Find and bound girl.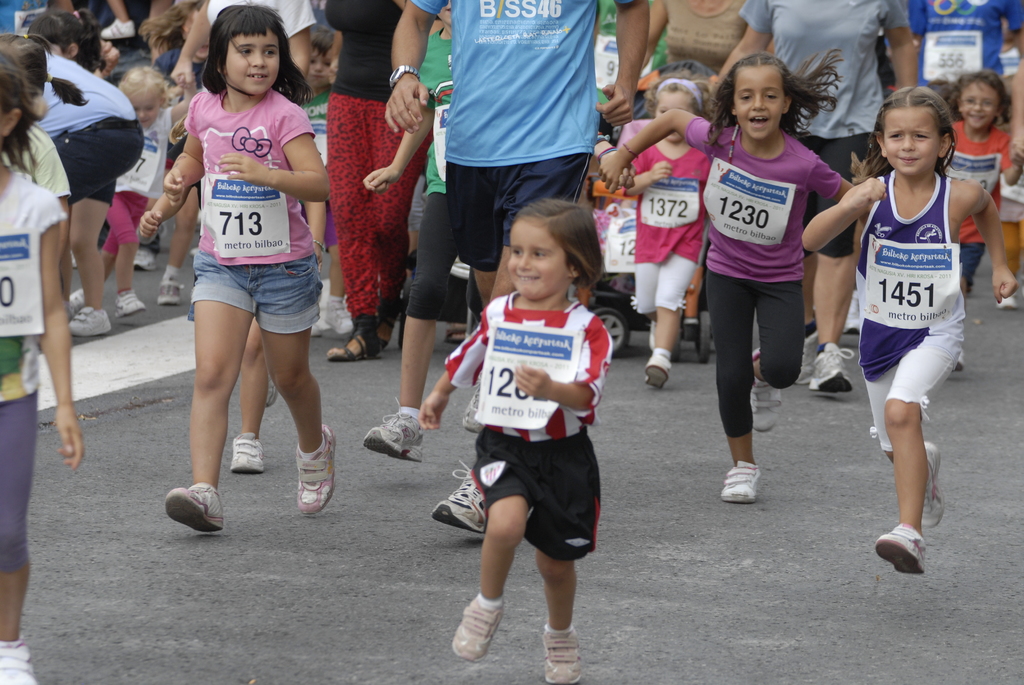
Bound: region(0, 45, 87, 684).
